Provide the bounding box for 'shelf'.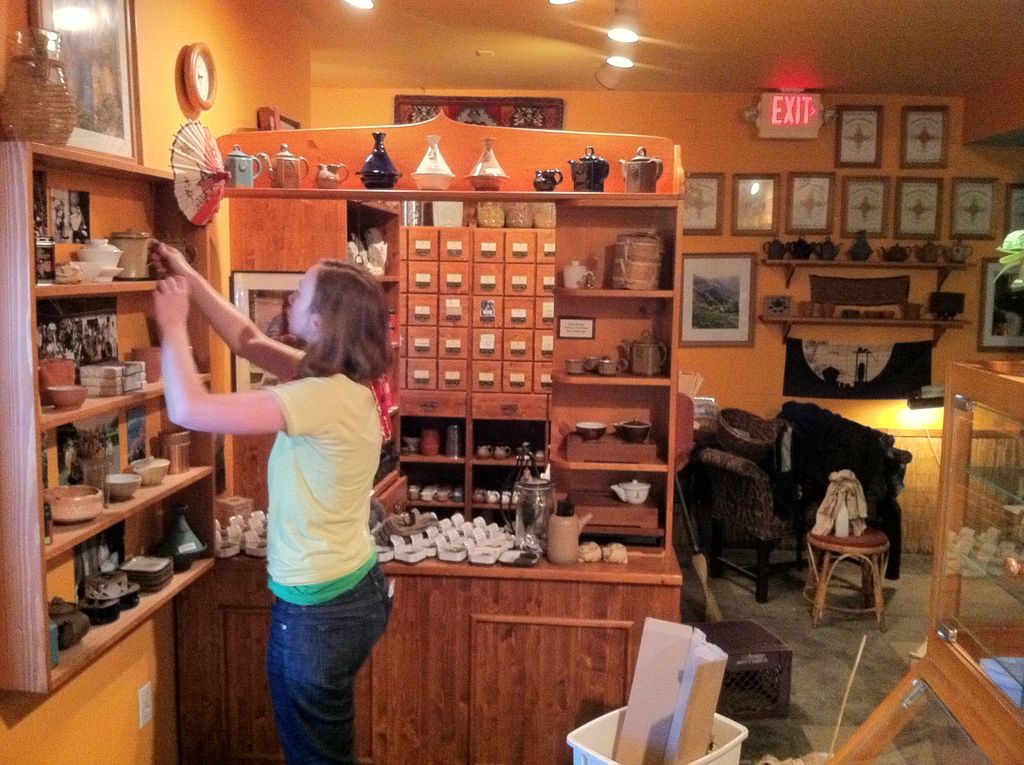
bbox=[543, 471, 672, 540].
